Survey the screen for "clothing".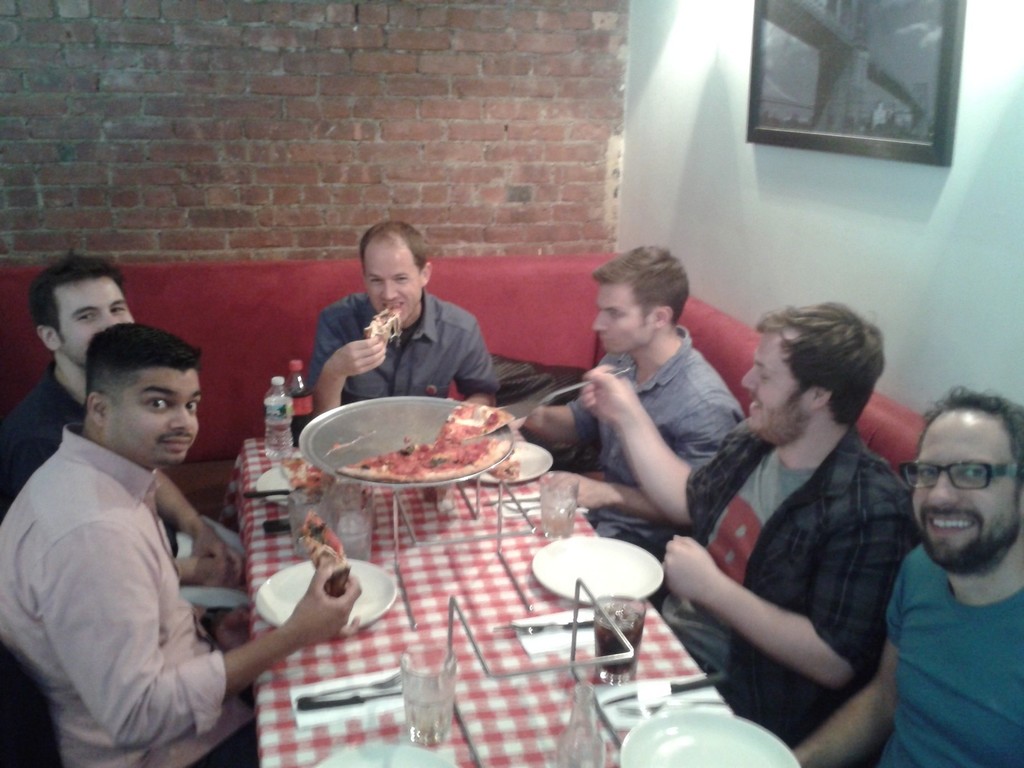
Survey found: 306 292 500 401.
